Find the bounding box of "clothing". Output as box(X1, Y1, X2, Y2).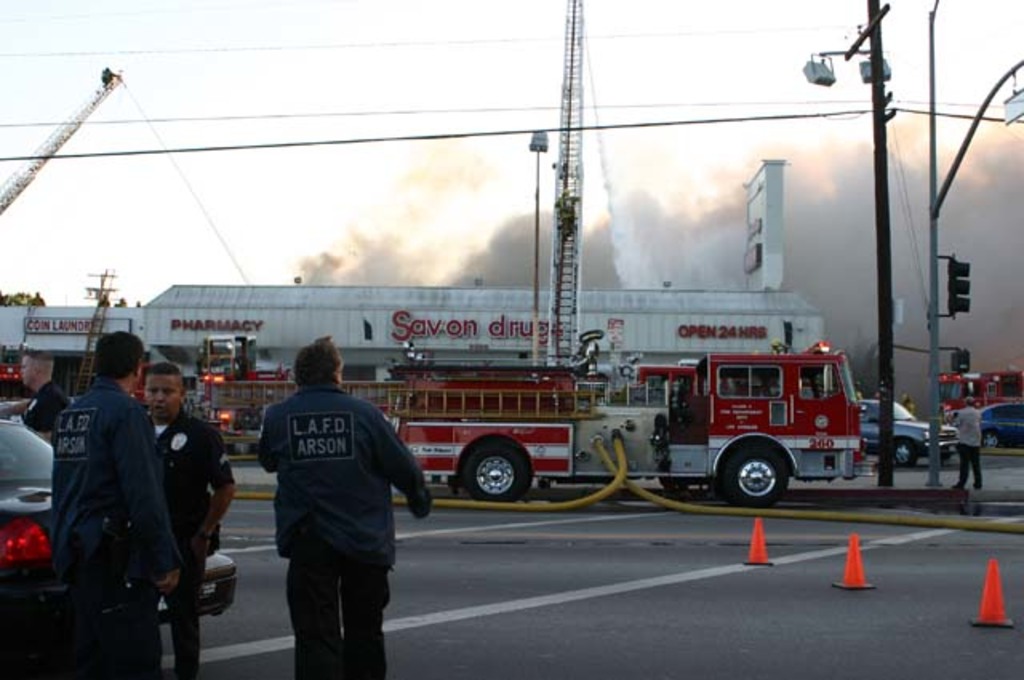
box(53, 381, 182, 675).
